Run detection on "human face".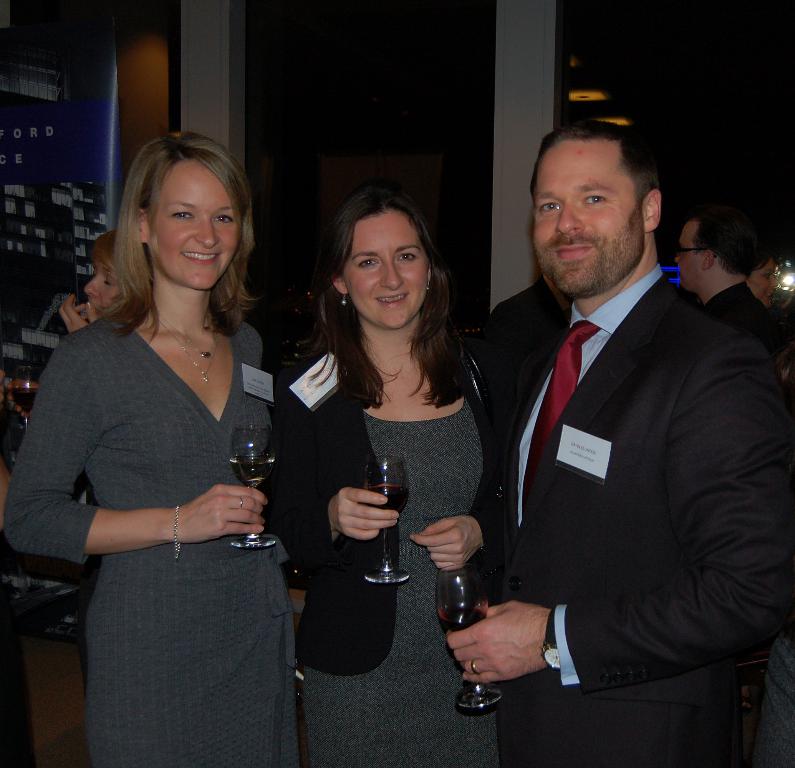
Result: {"x1": 83, "y1": 256, "x2": 121, "y2": 318}.
